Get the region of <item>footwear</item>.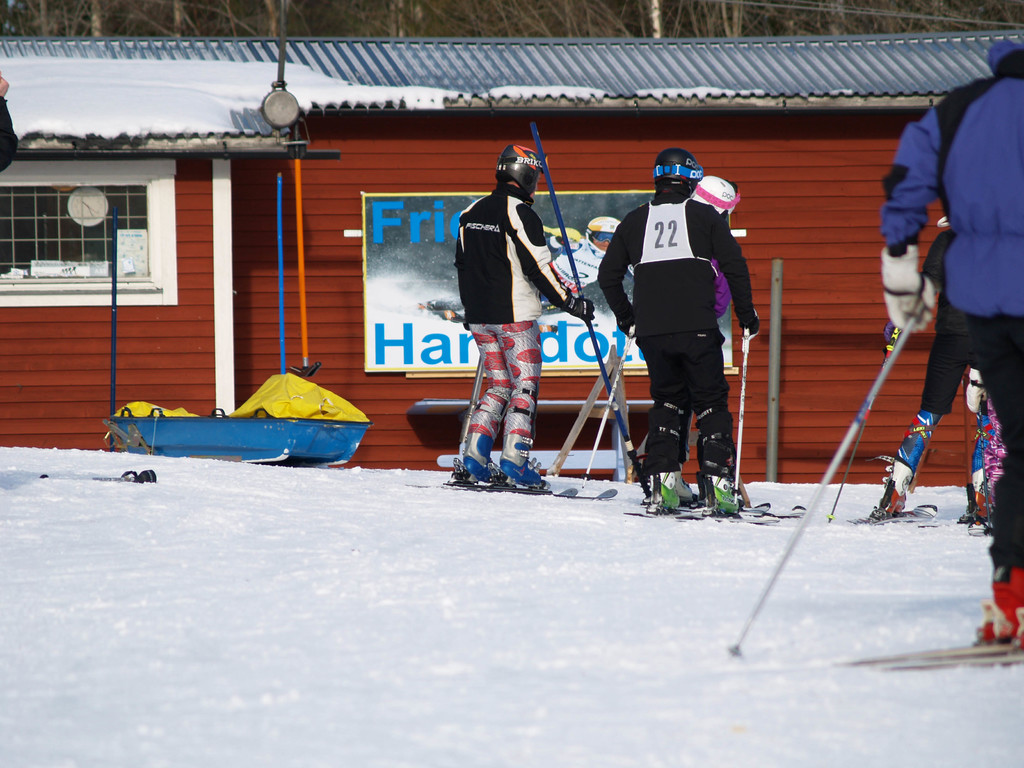
497:434:545:490.
